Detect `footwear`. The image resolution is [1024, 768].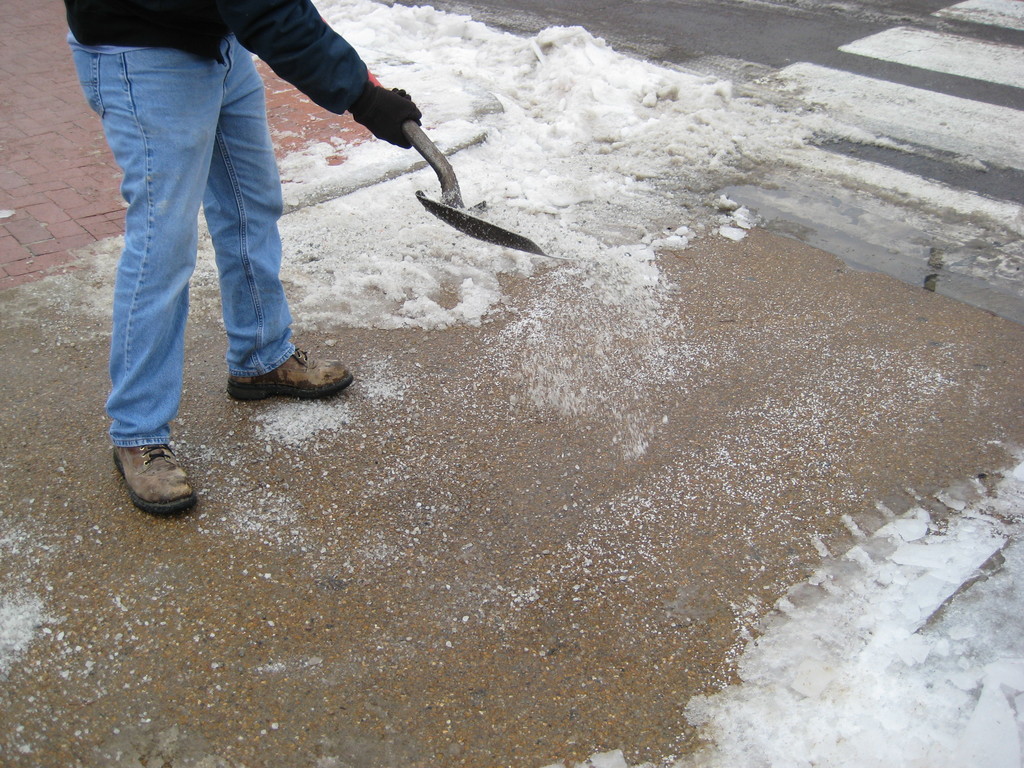
Rect(228, 346, 349, 403).
